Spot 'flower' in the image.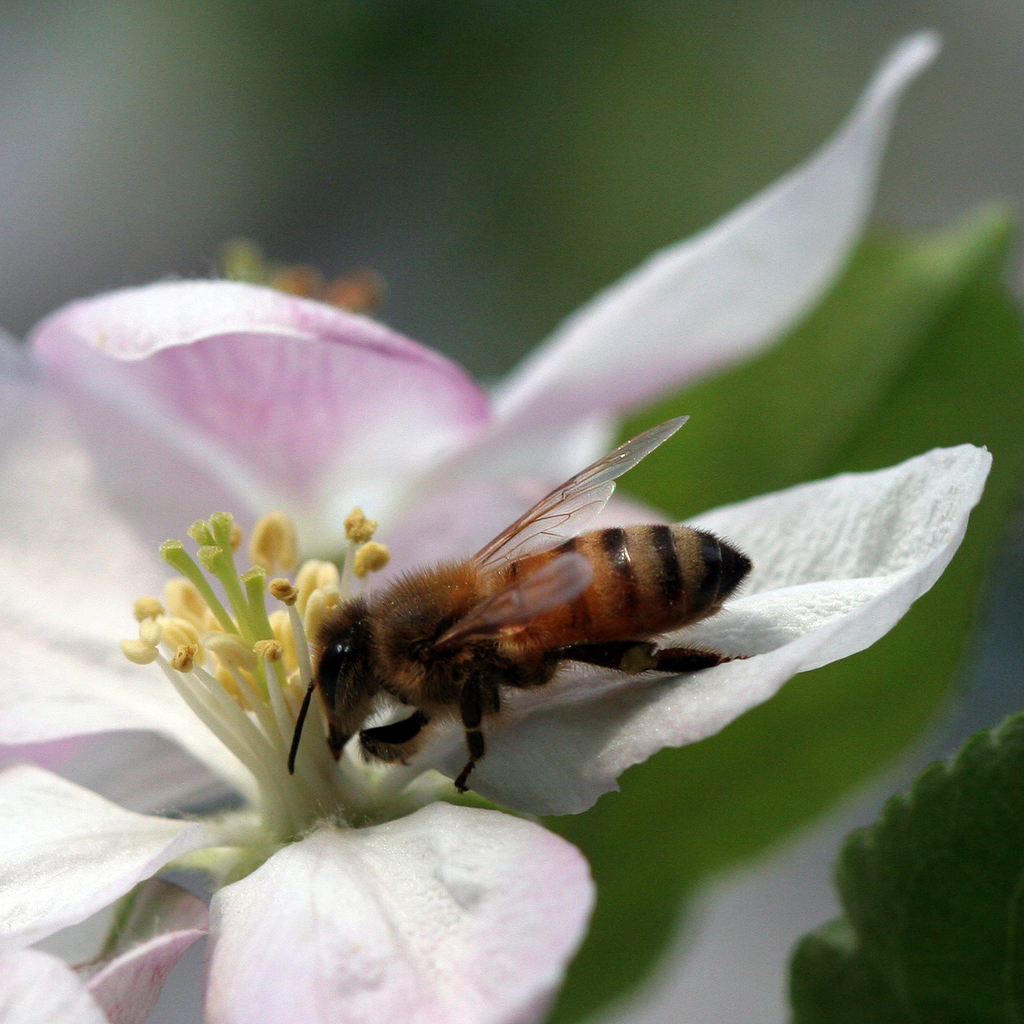
'flower' found at BBox(0, 33, 998, 1023).
